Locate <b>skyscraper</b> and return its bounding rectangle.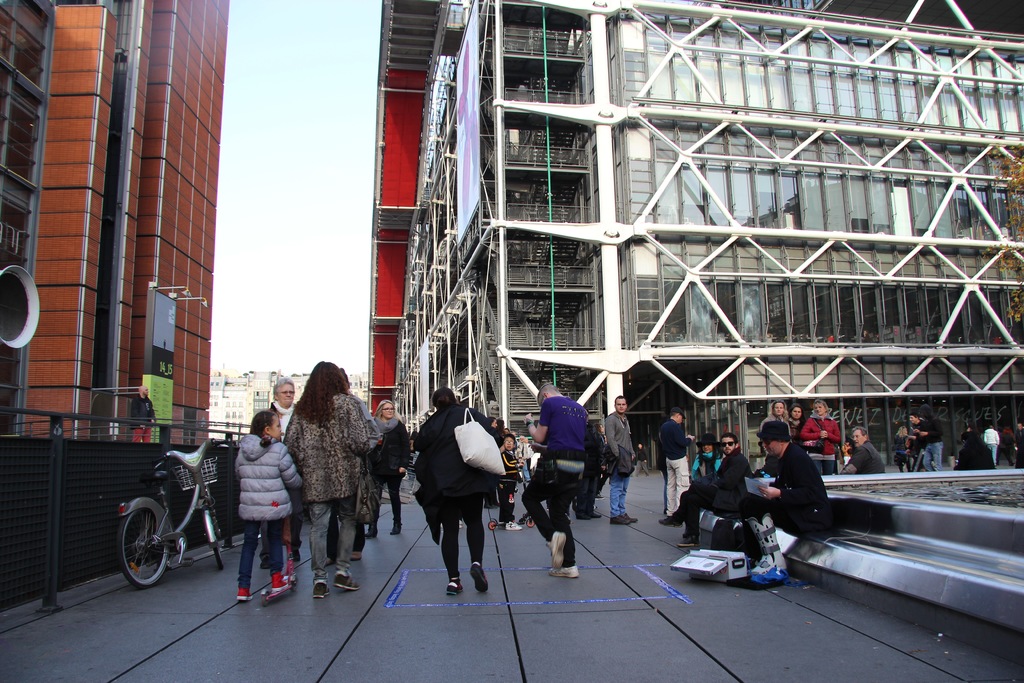
197,361,294,448.
